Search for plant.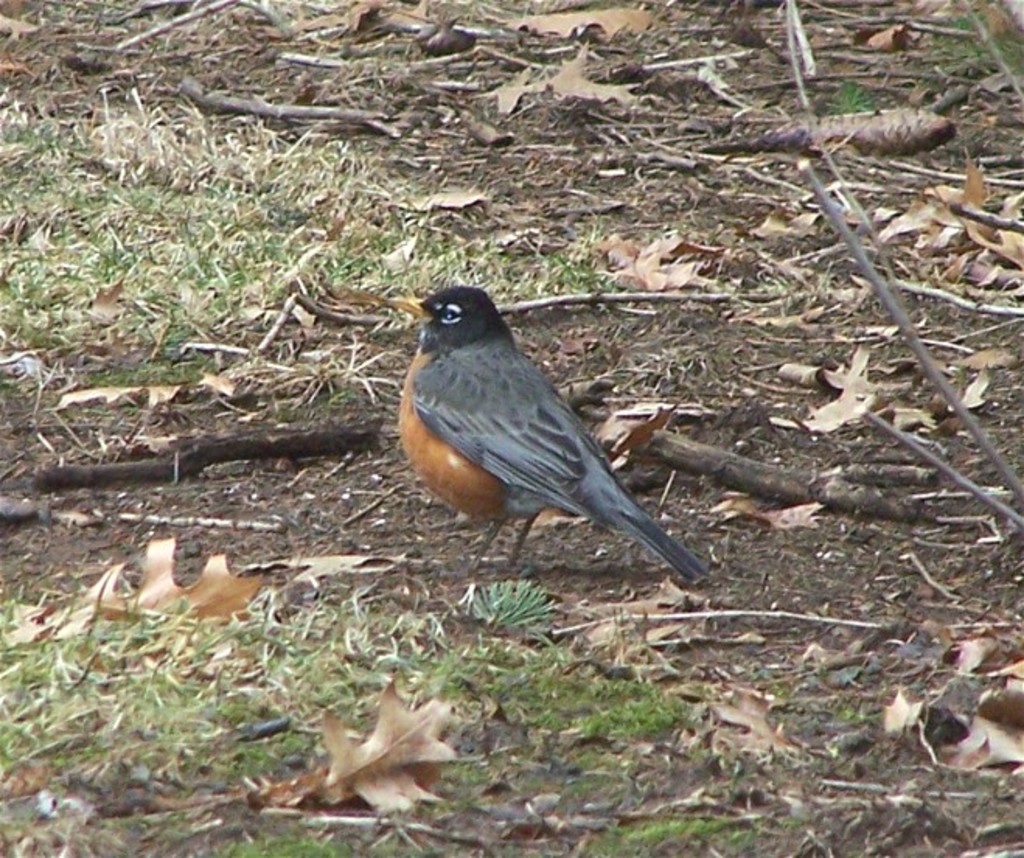
Found at (x1=833, y1=79, x2=862, y2=118).
